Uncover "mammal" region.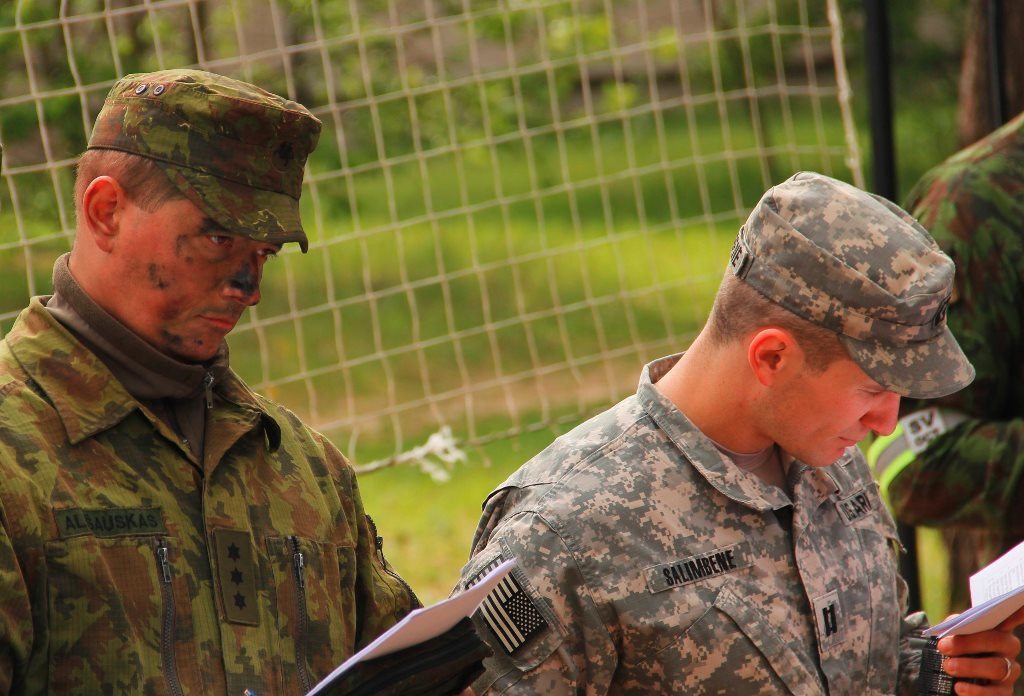
Uncovered: crop(446, 170, 1023, 695).
